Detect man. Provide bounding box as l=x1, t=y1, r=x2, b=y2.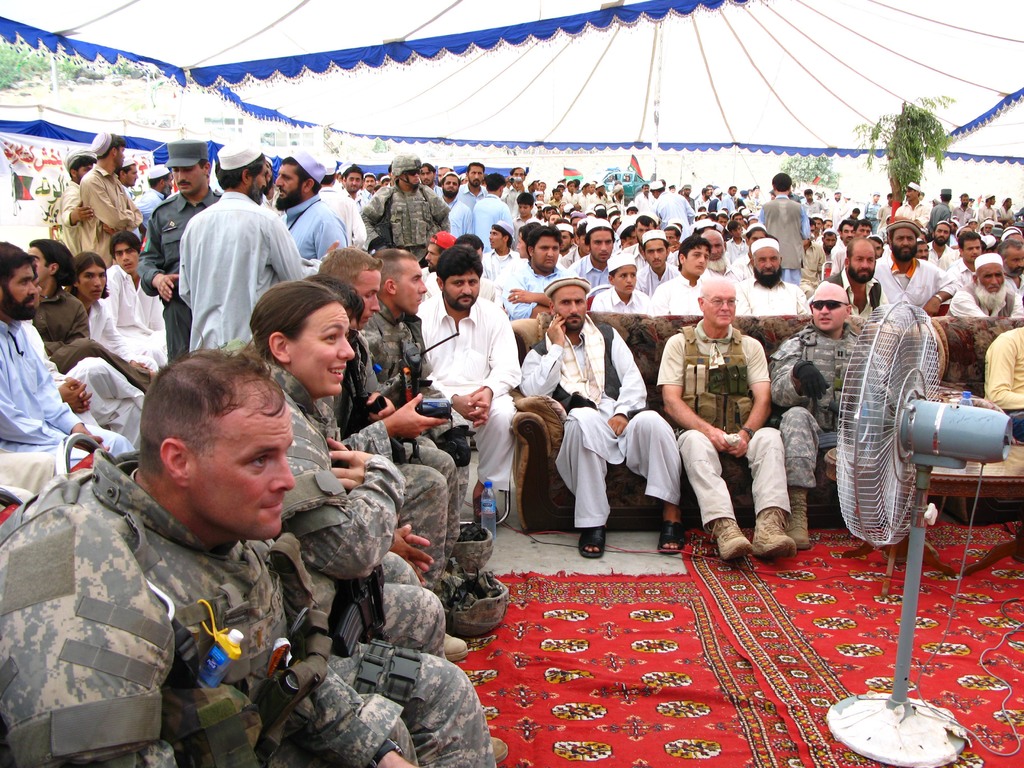
l=357, t=248, r=471, b=574.
